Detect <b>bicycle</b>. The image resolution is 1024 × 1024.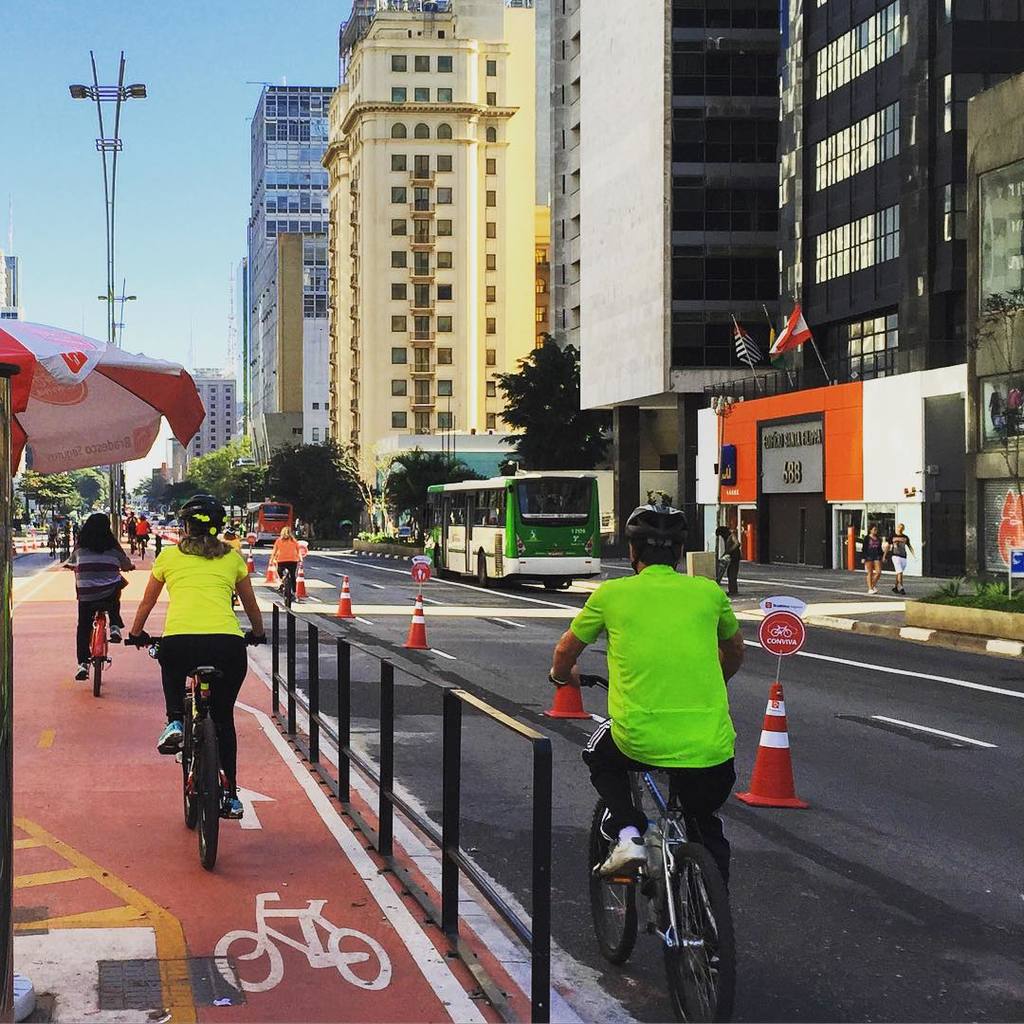
137, 531, 149, 561.
